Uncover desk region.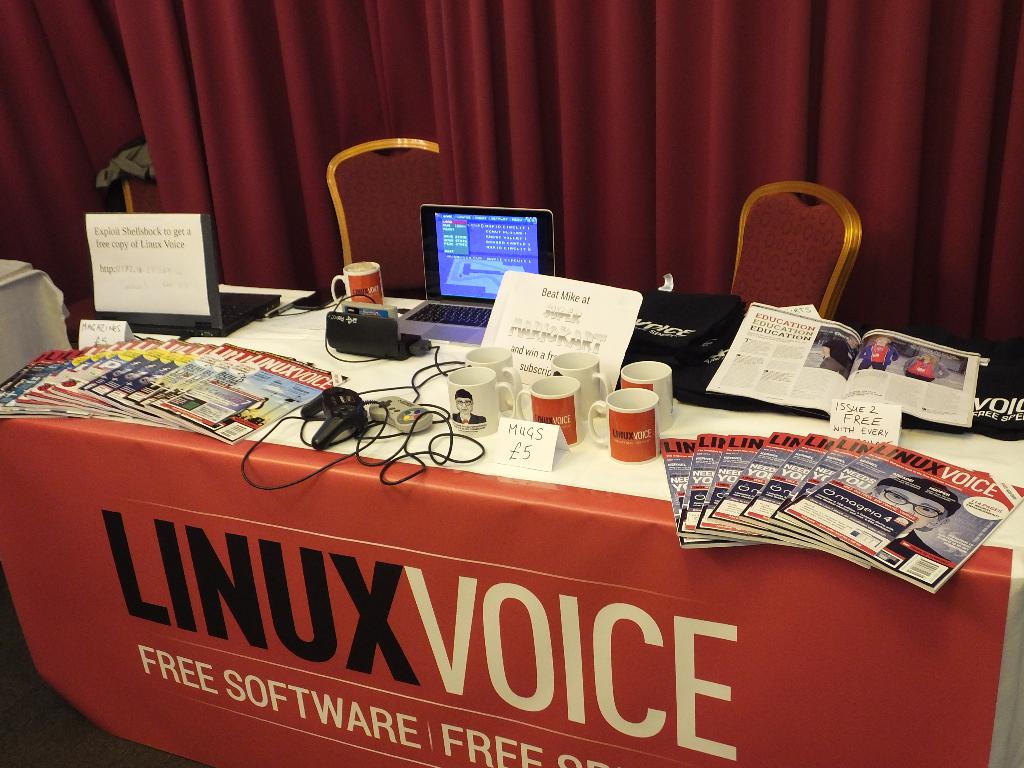
Uncovered: x1=1, y1=304, x2=1023, y2=767.
